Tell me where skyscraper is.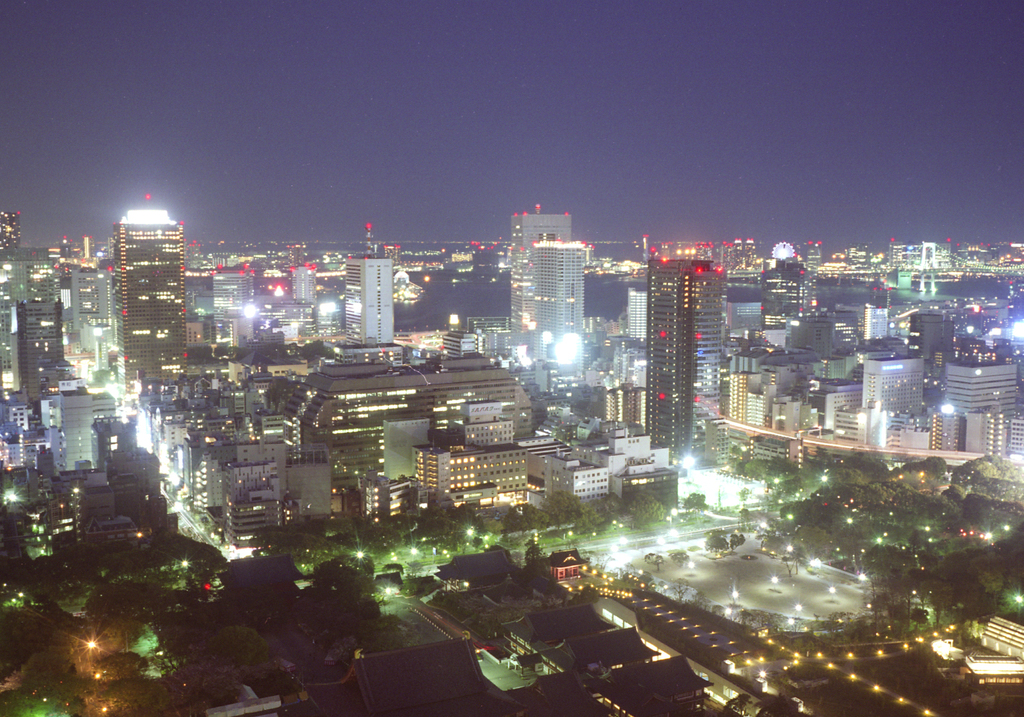
skyscraper is at {"left": 529, "top": 439, "right": 623, "bottom": 520}.
